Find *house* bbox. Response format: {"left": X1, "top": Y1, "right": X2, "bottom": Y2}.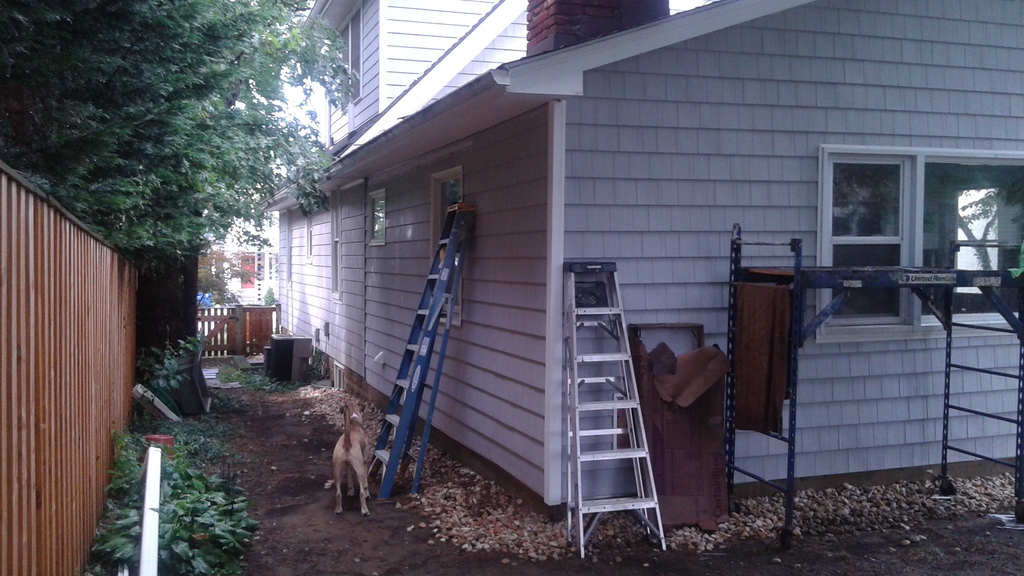
{"left": 264, "top": 0, "right": 1023, "bottom": 506}.
